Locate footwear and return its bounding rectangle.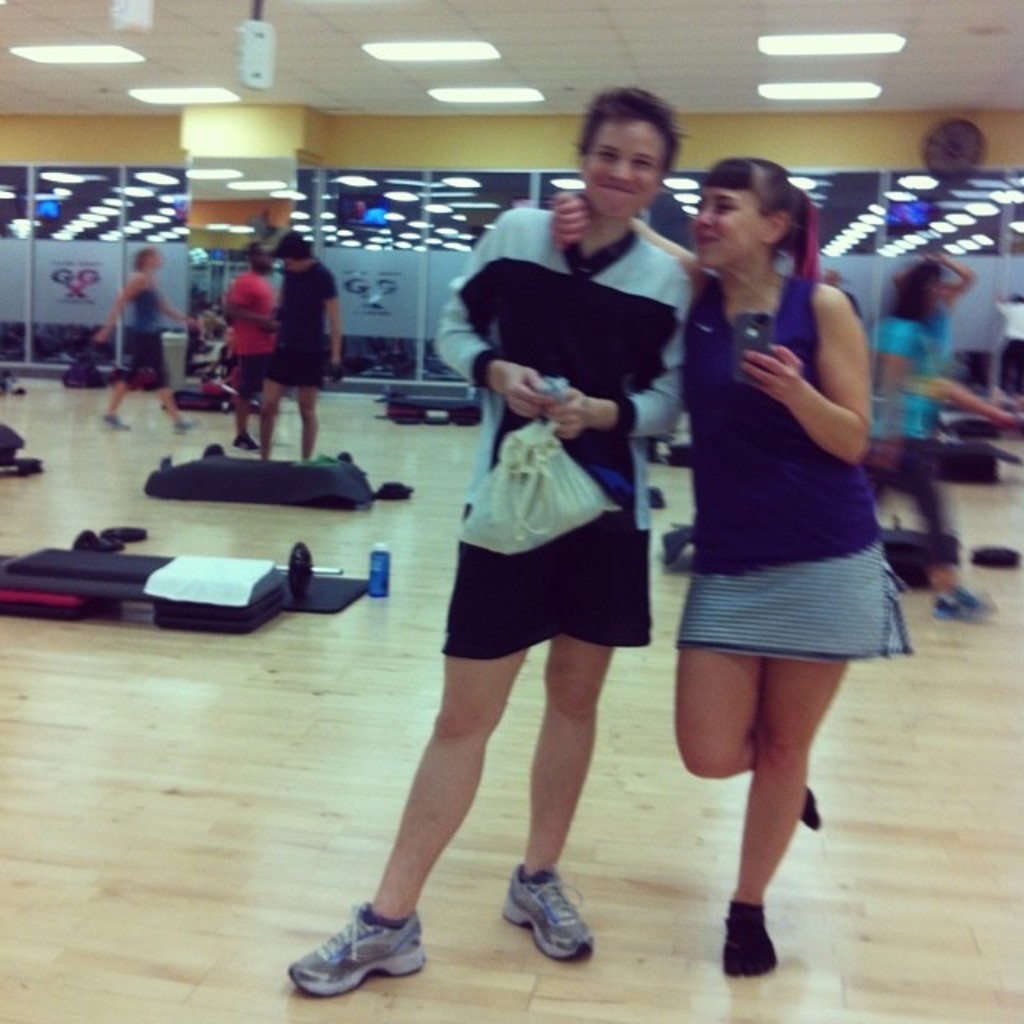
Rect(797, 784, 821, 830).
